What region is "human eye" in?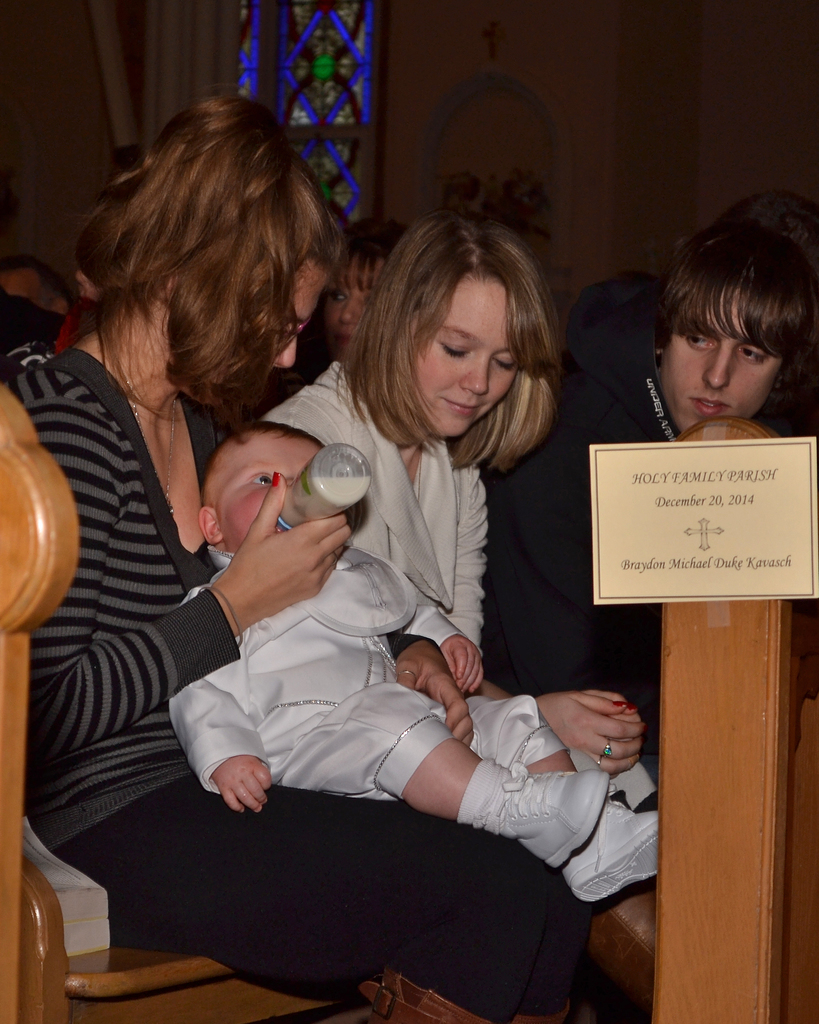
325/287/349/301.
